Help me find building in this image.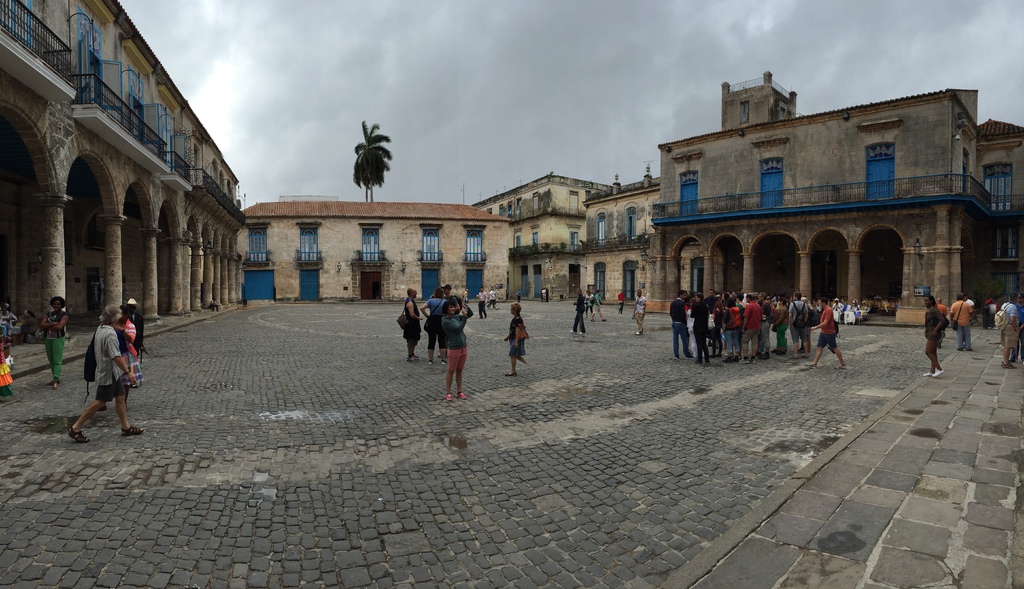
Found it: box=[239, 198, 506, 301].
